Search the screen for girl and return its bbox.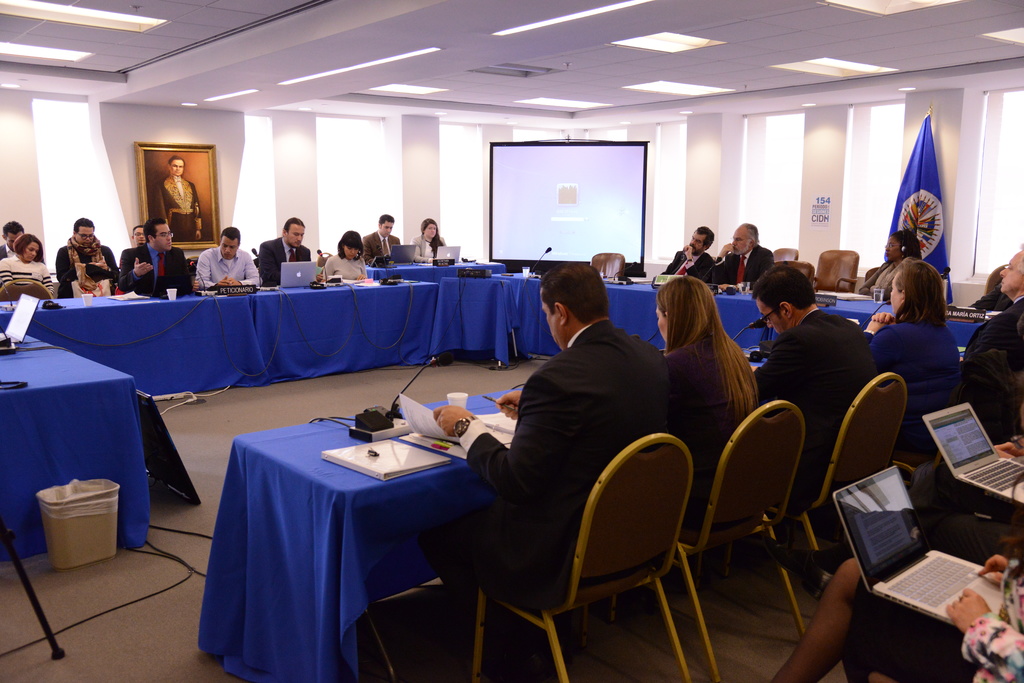
Found: 410 220 440 262.
